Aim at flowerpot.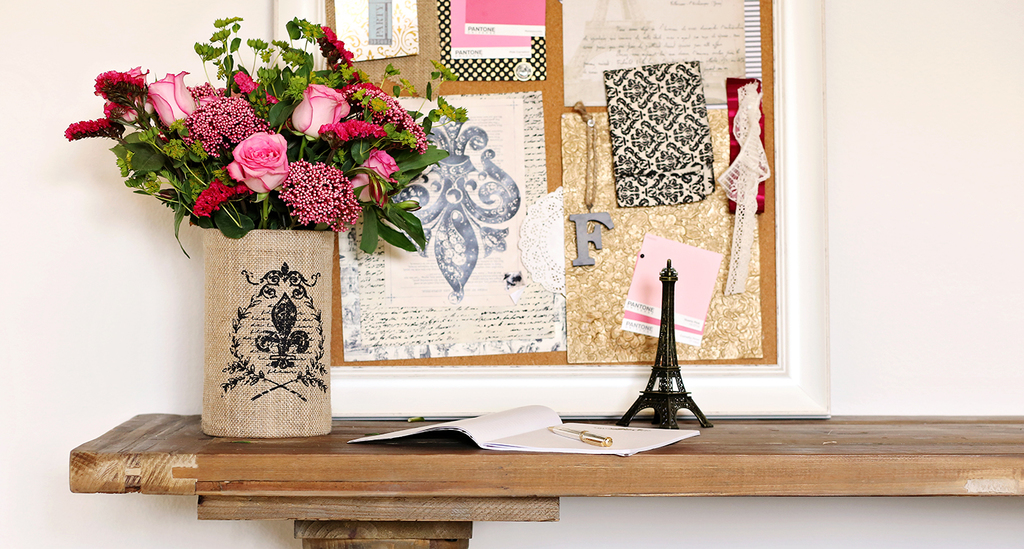
Aimed at 188 225 334 435.
